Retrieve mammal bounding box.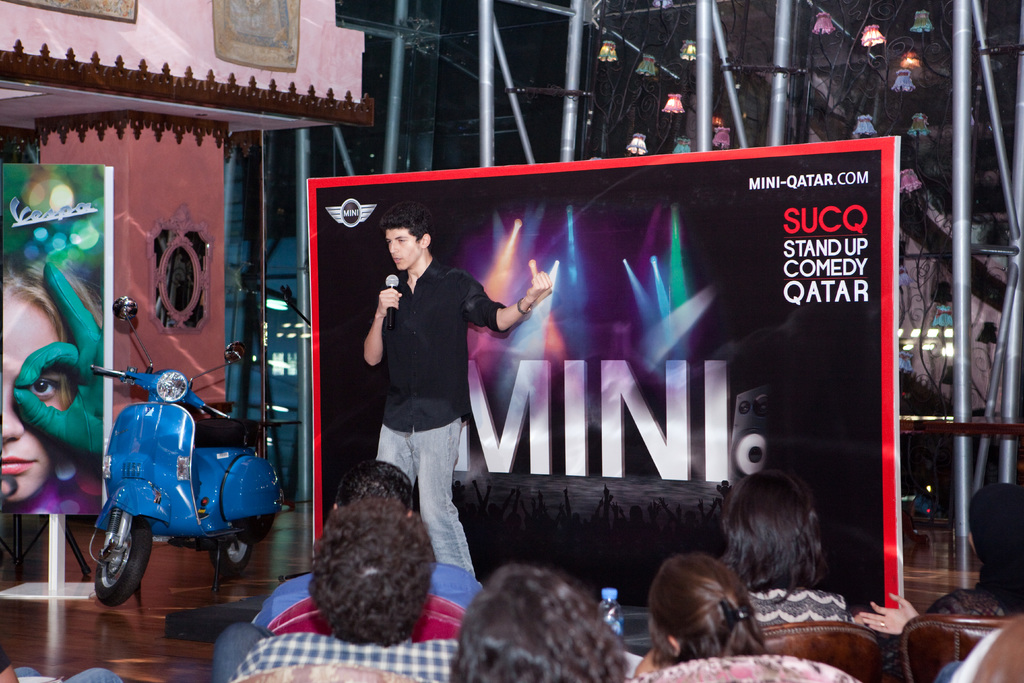
Bounding box: 719,461,859,626.
